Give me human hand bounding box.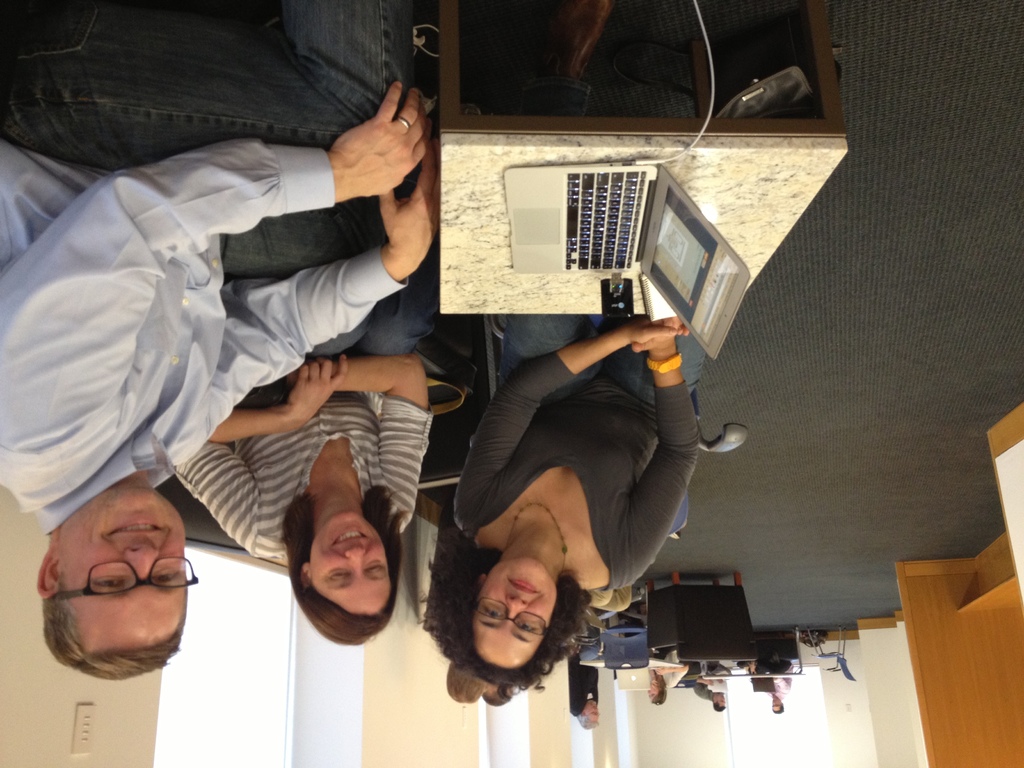
region(379, 136, 441, 264).
